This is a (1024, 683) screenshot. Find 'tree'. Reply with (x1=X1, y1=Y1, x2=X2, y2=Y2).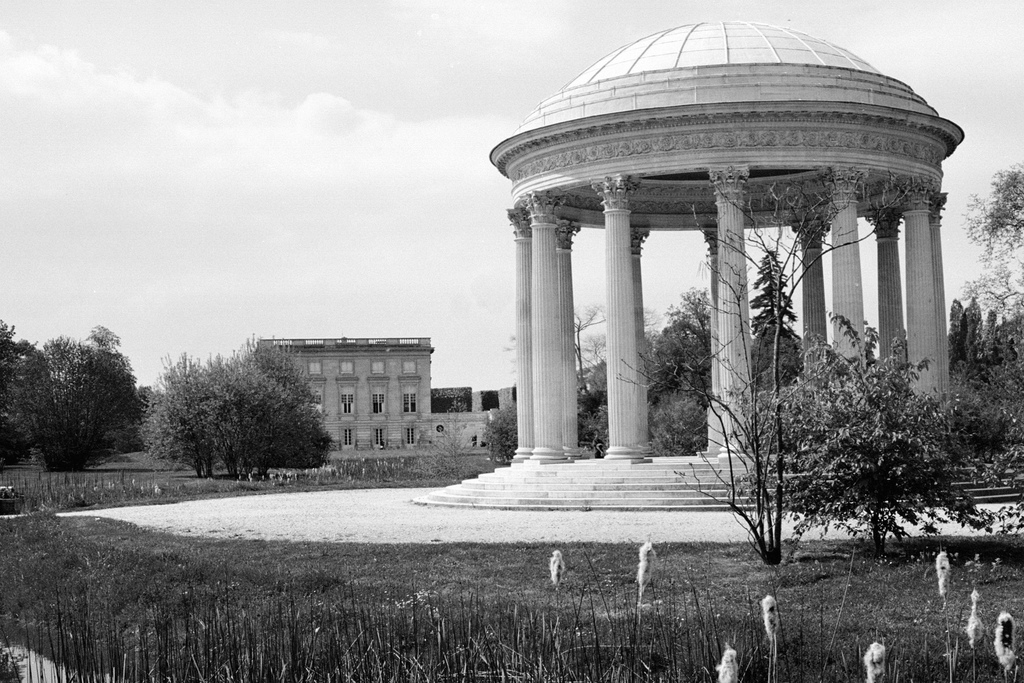
(x1=639, y1=293, x2=811, y2=448).
